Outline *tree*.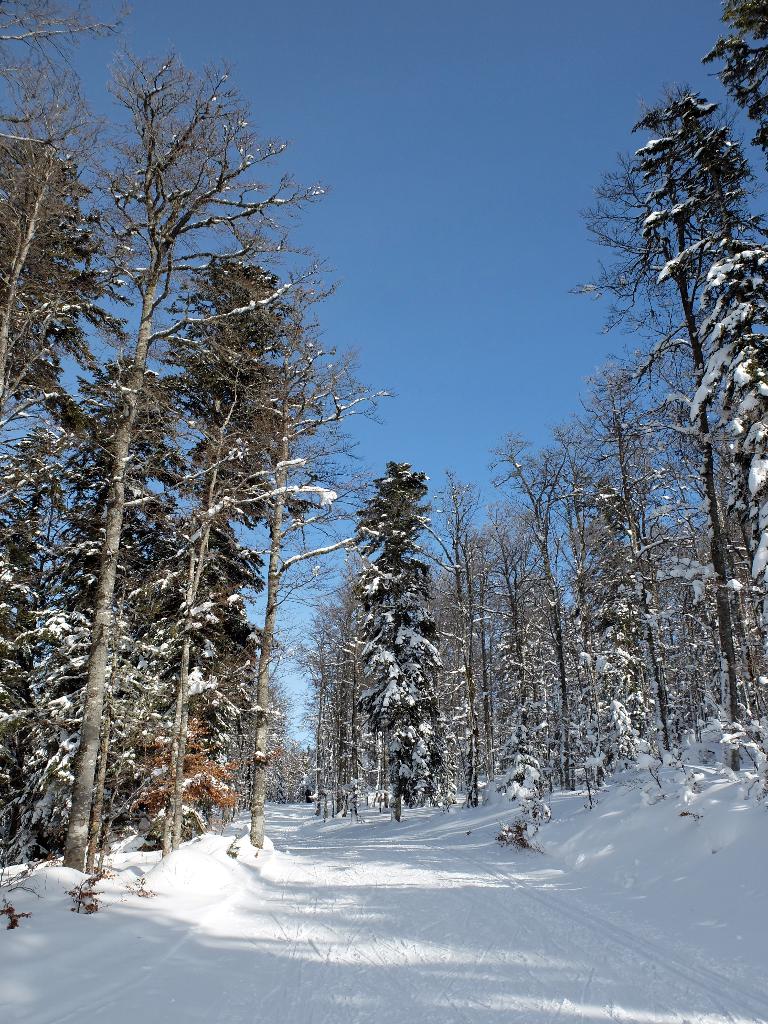
Outline: x1=490 y1=428 x2=576 y2=819.
